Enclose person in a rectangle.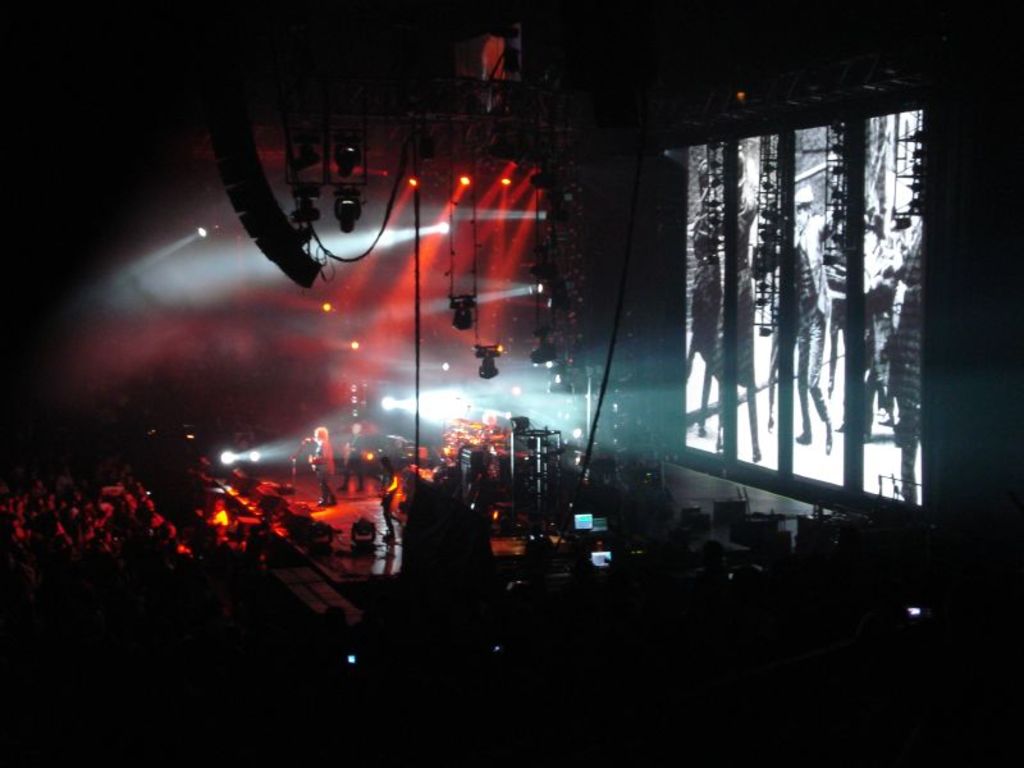
box=[298, 421, 334, 513].
